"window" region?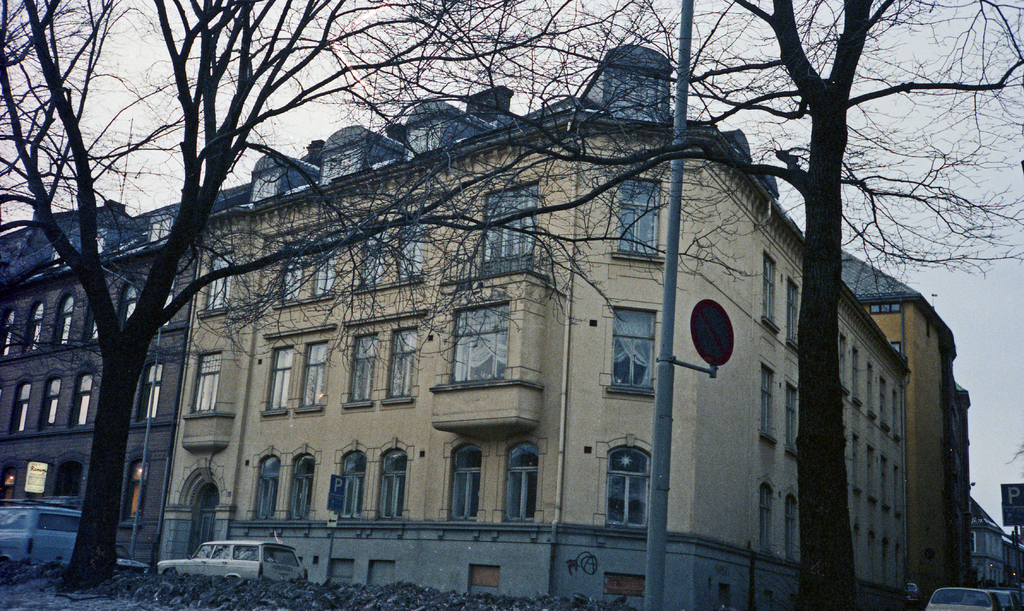
bbox=(294, 342, 333, 414)
